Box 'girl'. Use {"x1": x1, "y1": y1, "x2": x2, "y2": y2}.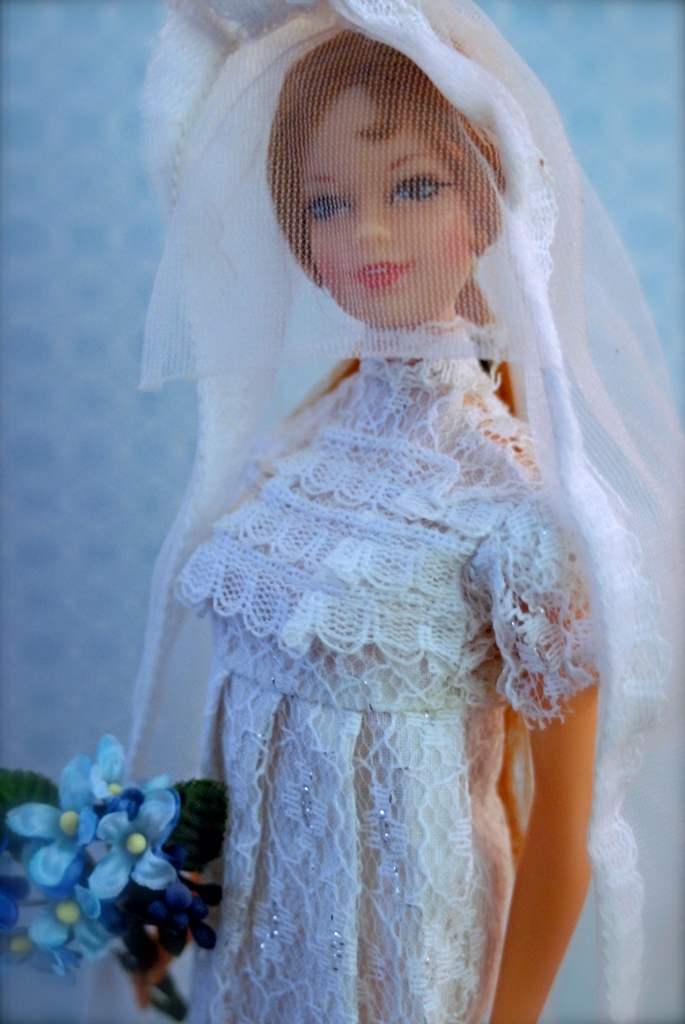
{"x1": 124, "y1": 0, "x2": 684, "y2": 1023}.
